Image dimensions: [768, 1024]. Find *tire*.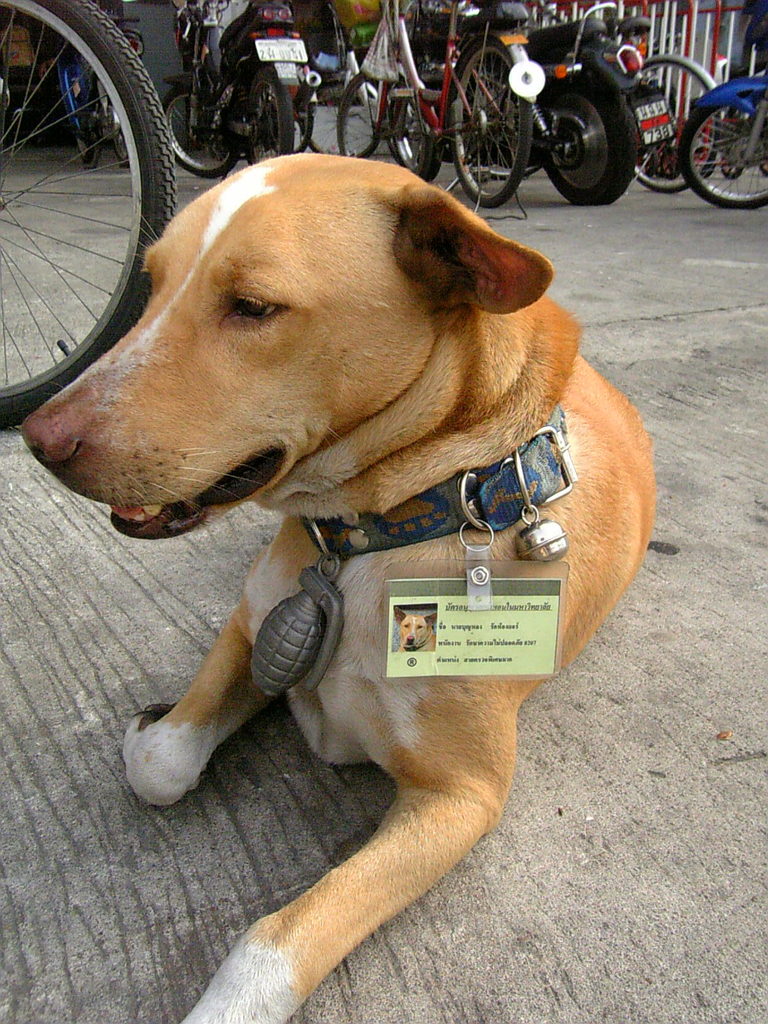
238:54:296:150.
